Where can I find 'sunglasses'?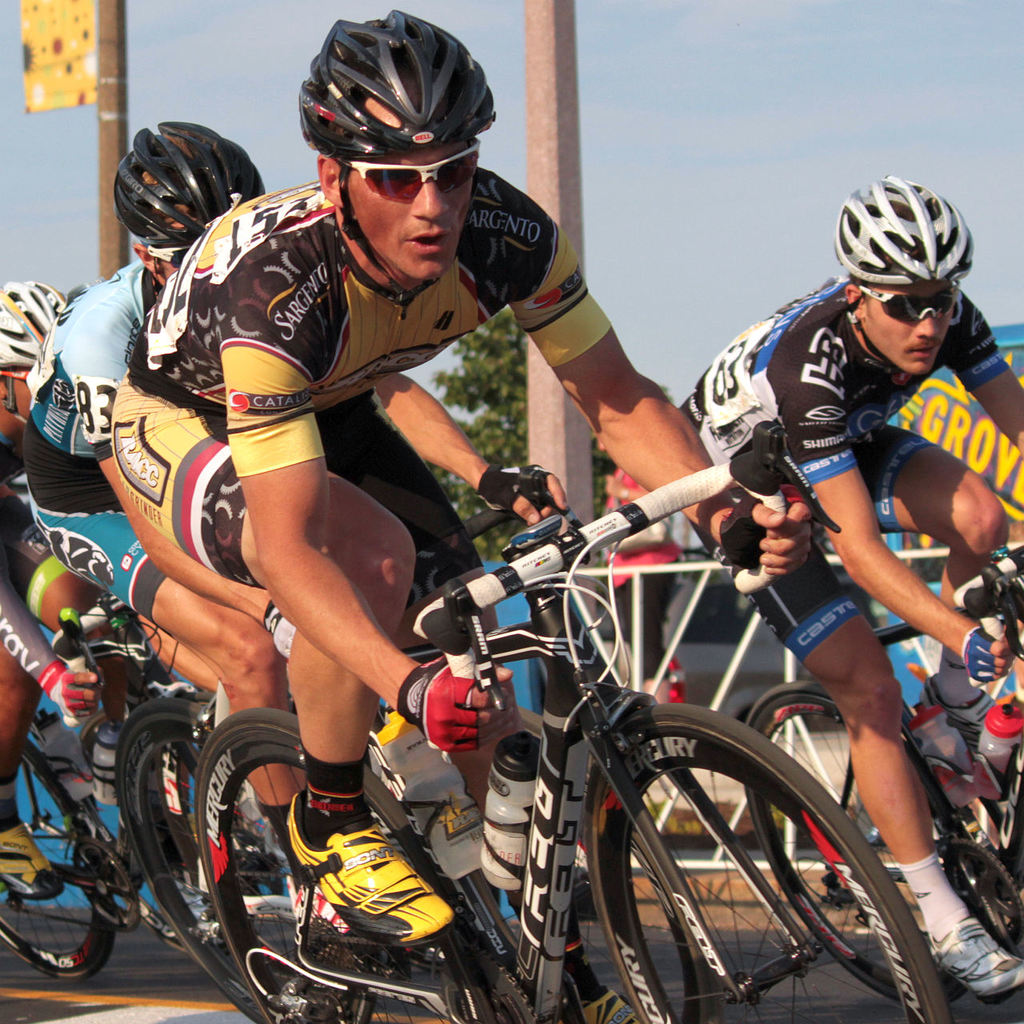
You can find it at region(337, 133, 480, 202).
